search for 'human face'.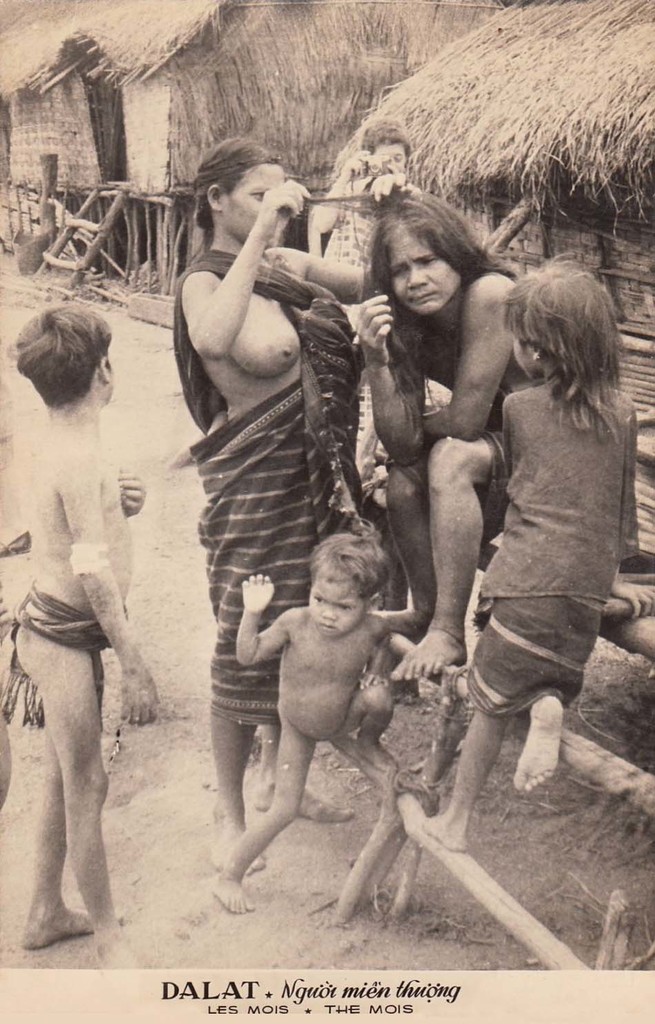
Found at x1=512 y1=334 x2=546 y2=378.
